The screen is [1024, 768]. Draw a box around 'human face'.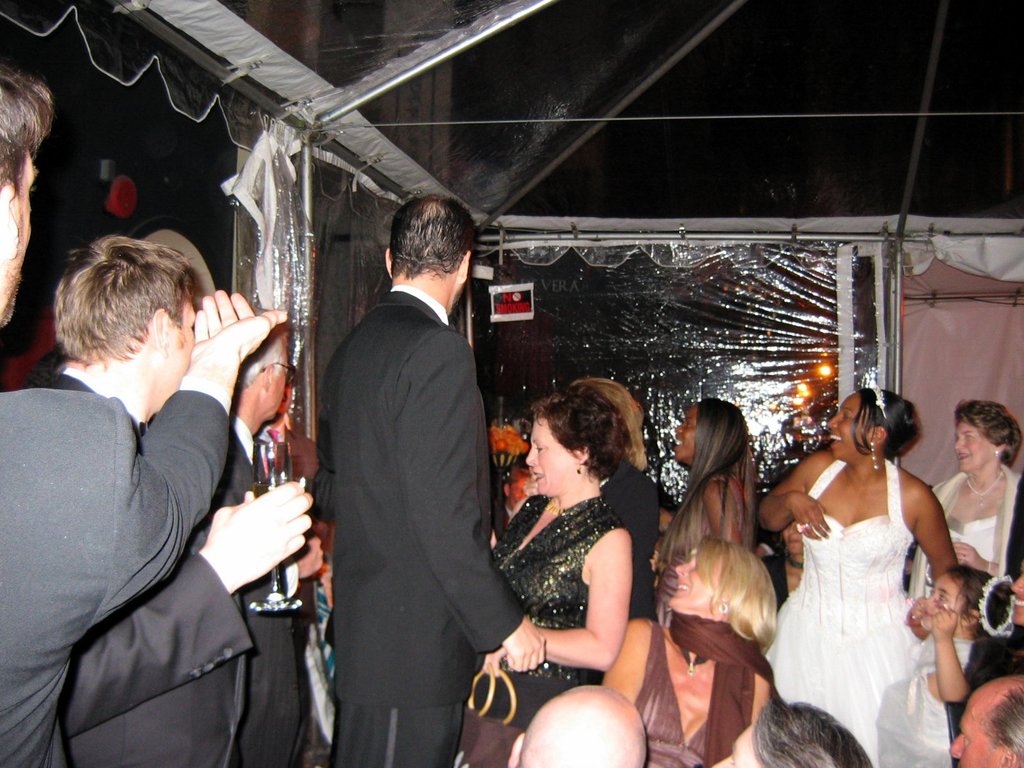
left=271, top=352, right=292, bottom=417.
